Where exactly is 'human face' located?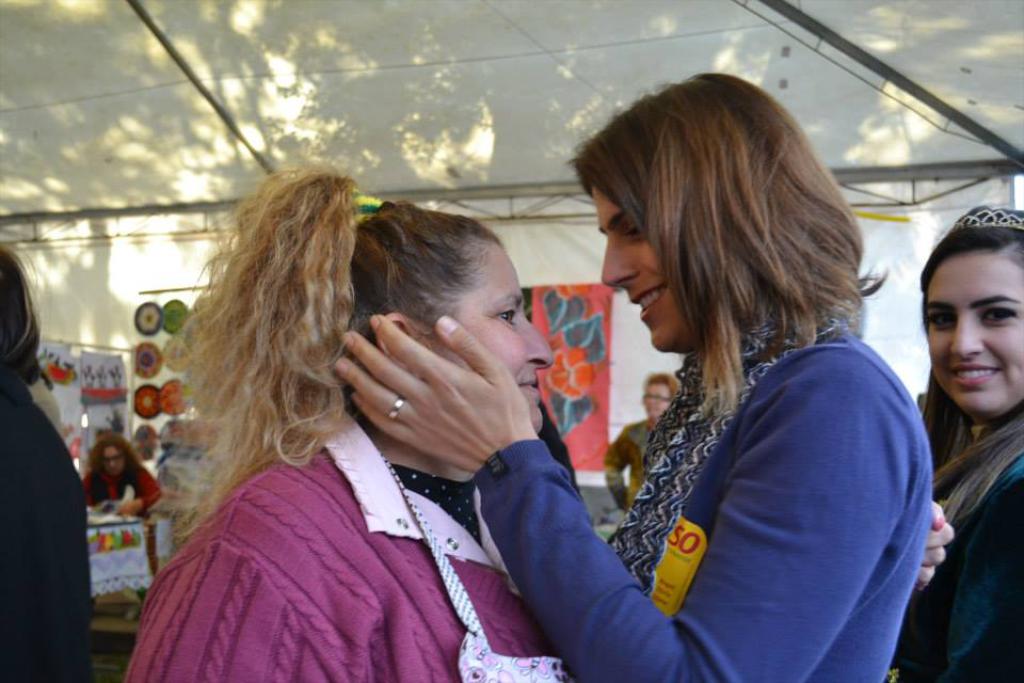
Its bounding box is x1=926 y1=247 x2=1023 y2=412.
